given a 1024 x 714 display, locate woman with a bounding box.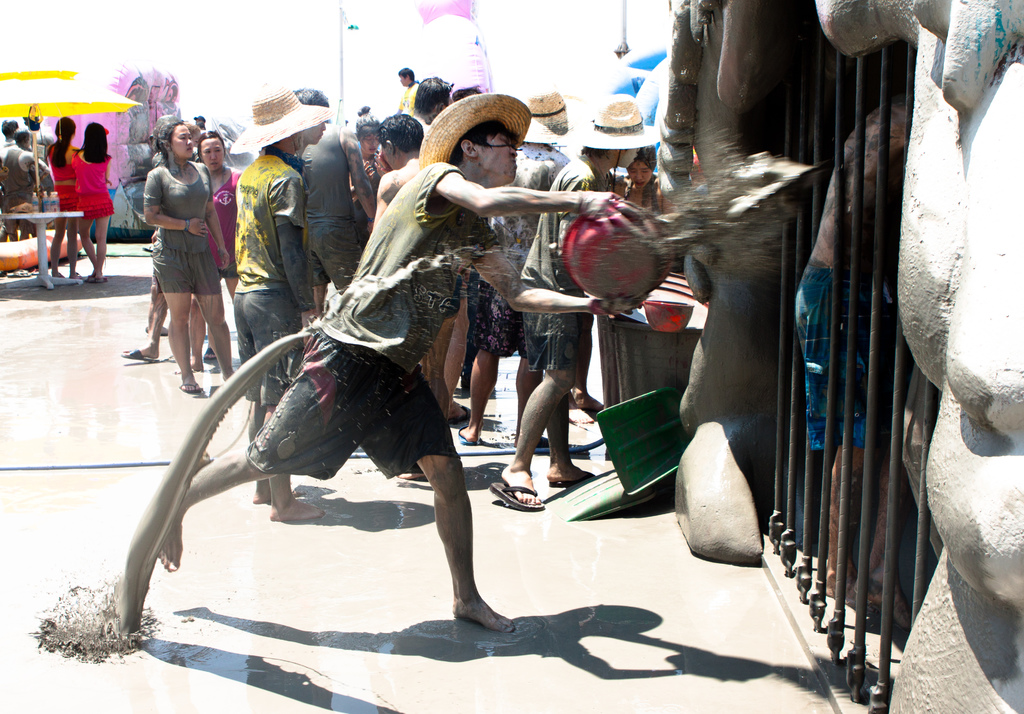
Located: BBox(173, 131, 237, 373).
